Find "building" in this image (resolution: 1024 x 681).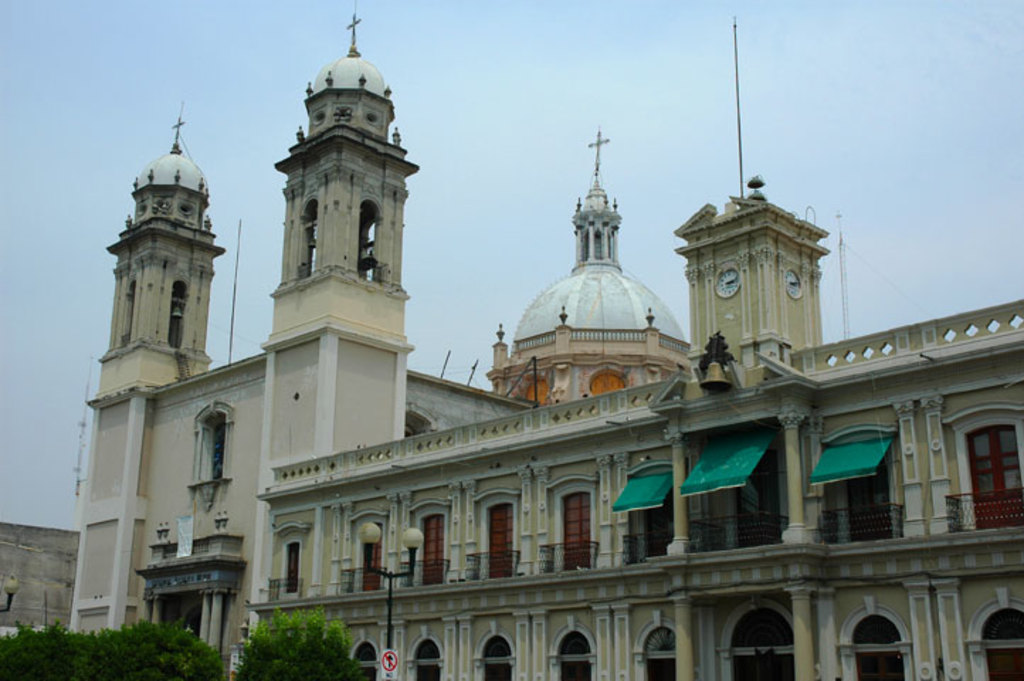
<box>69,1,525,680</box>.
